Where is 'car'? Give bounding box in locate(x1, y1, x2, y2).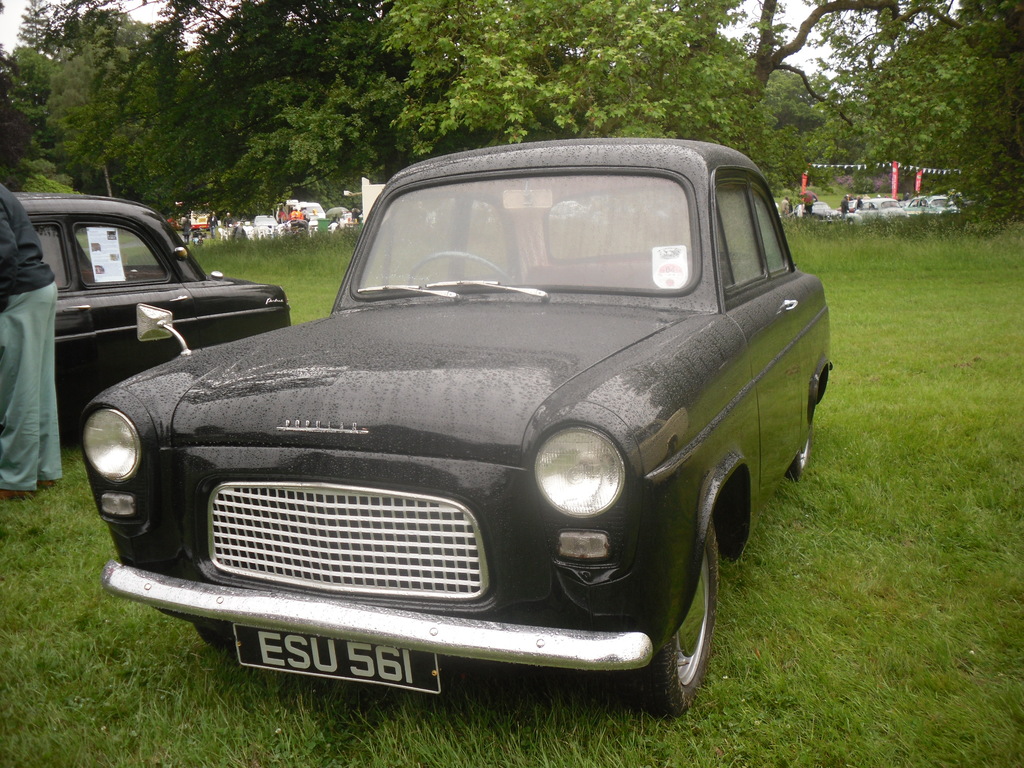
locate(10, 187, 291, 447).
